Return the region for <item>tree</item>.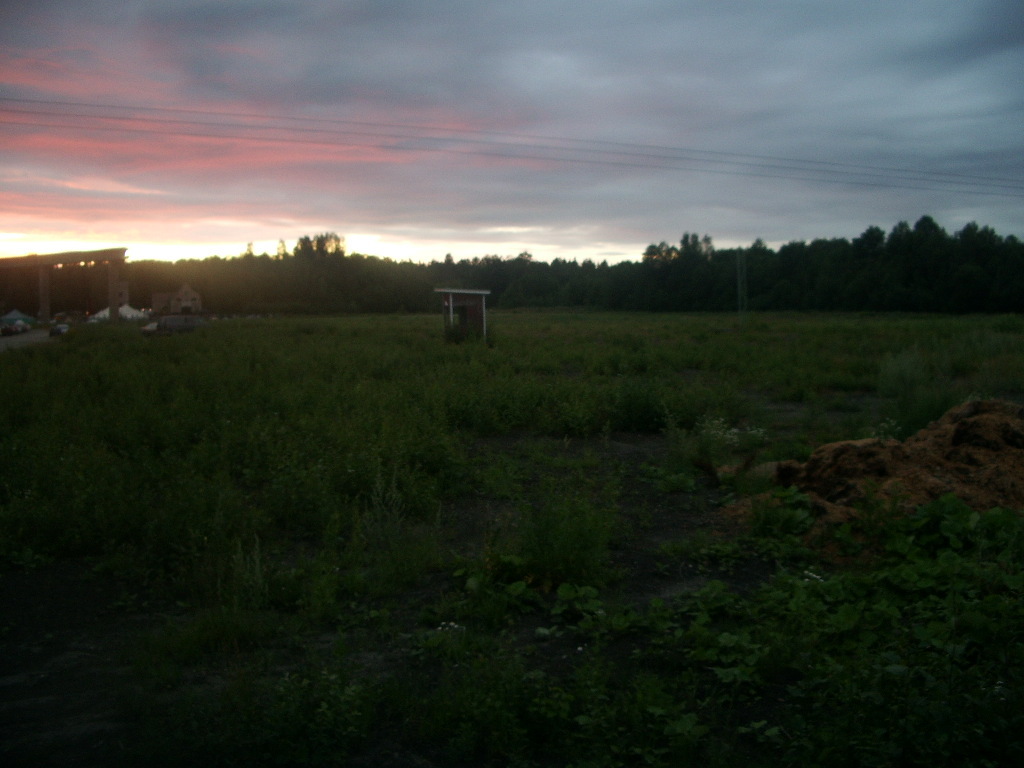
x1=652 y1=237 x2=712 y2=289.
